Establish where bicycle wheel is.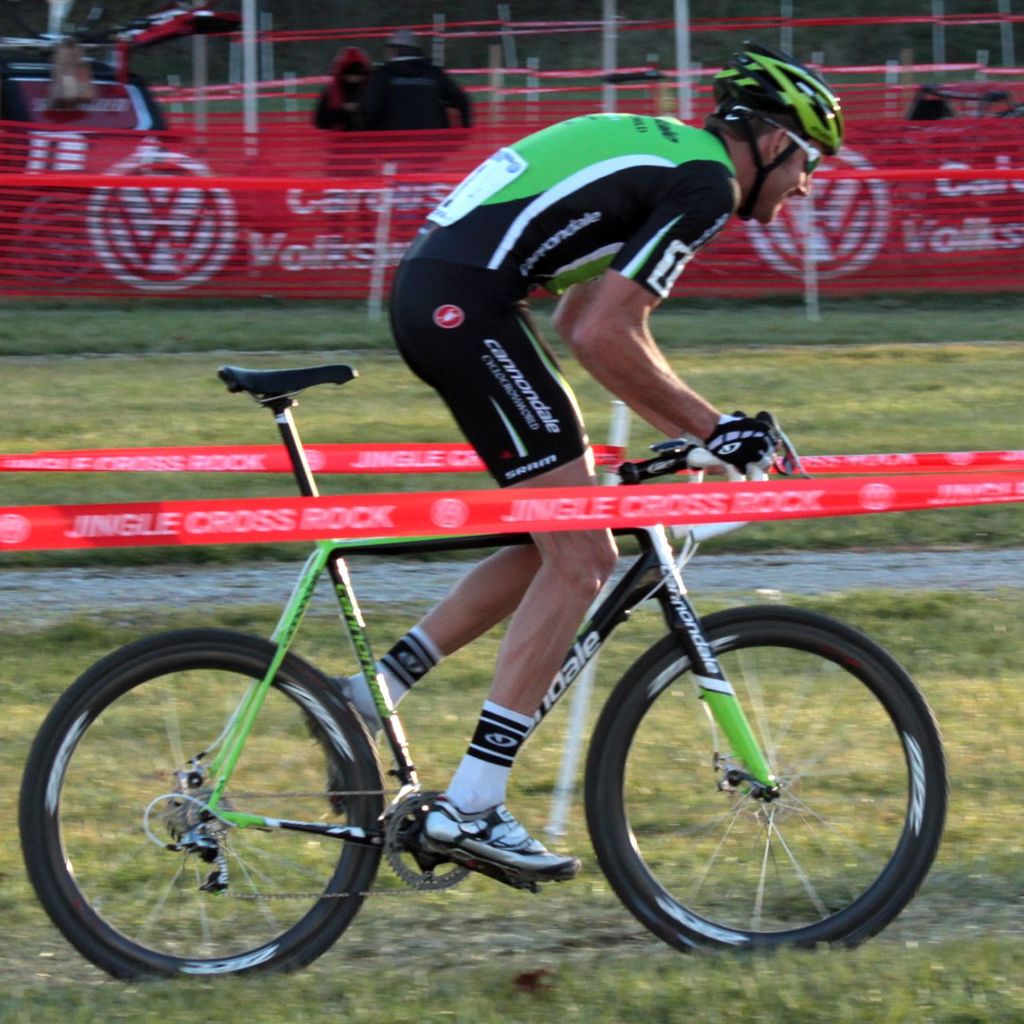
Established at locate(9, 621, 389, 990).
